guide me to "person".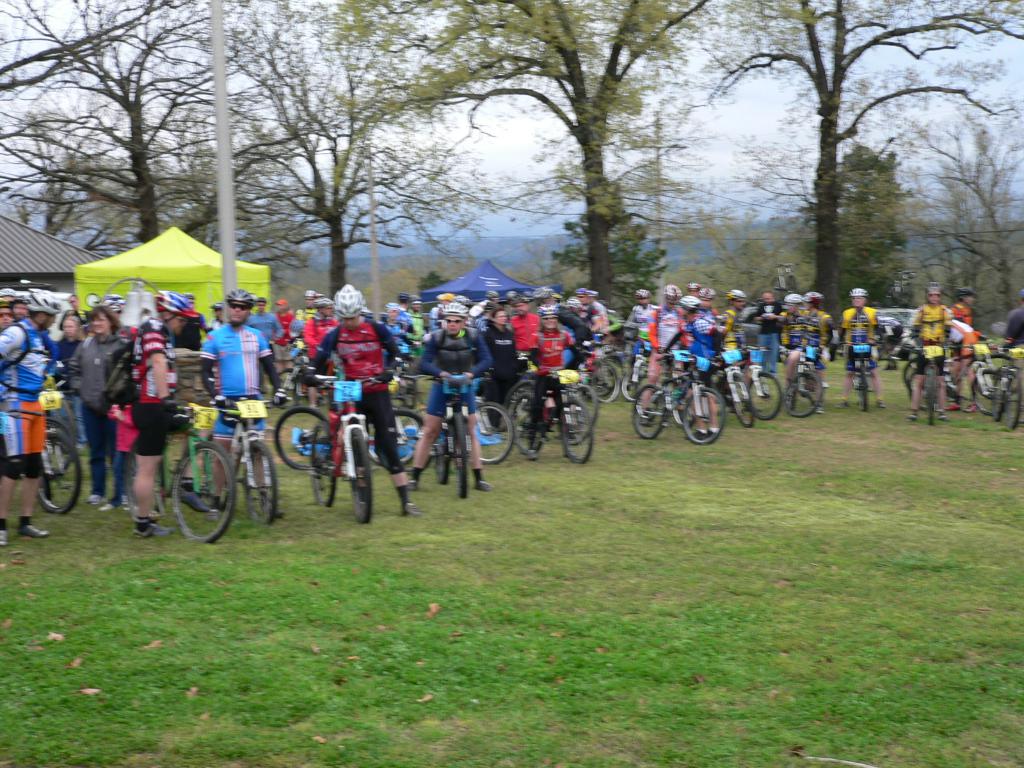
Guidance: (412,302,487,494).
